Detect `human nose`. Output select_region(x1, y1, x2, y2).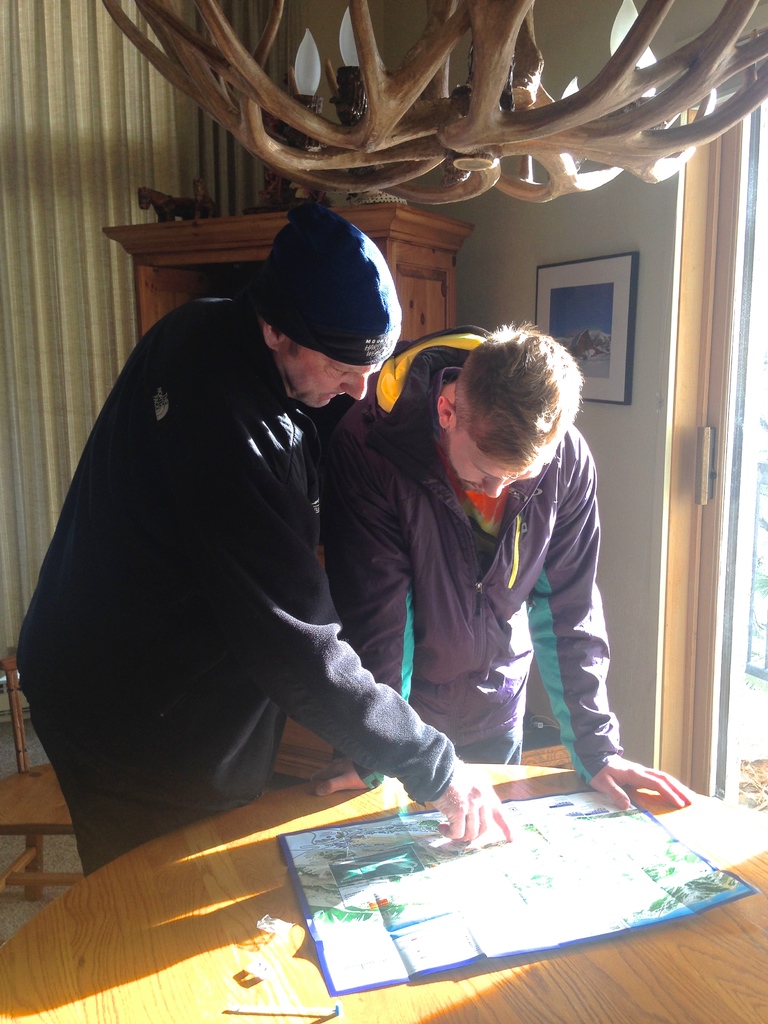
select_region(481, 476, 502, 497).
